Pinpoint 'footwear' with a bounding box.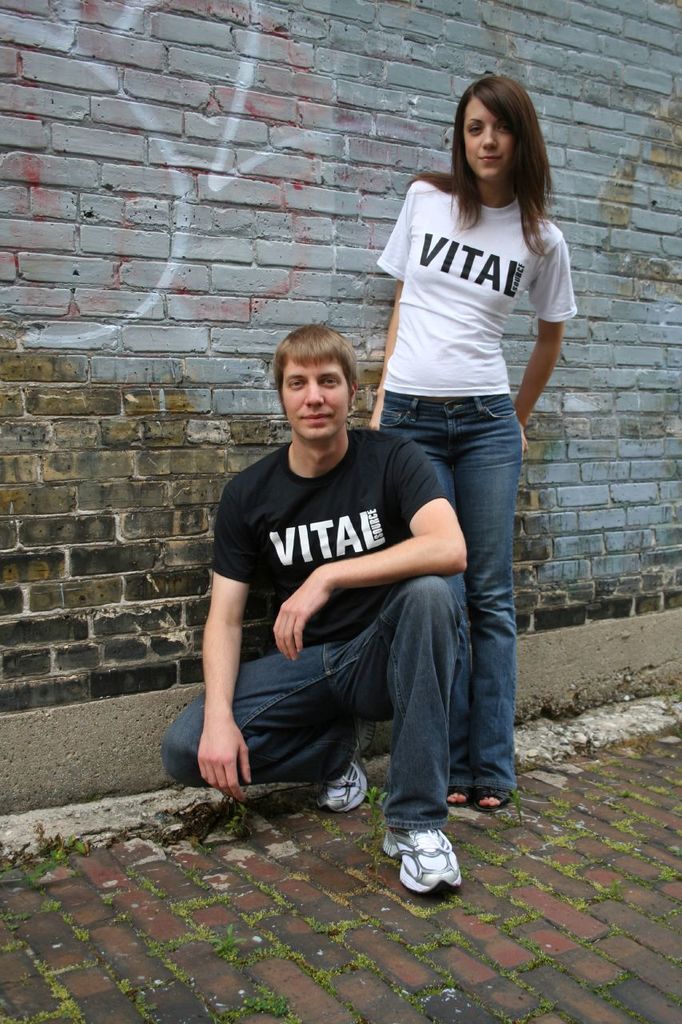
(x1=381, y1=829, x2=463, y2=902).
